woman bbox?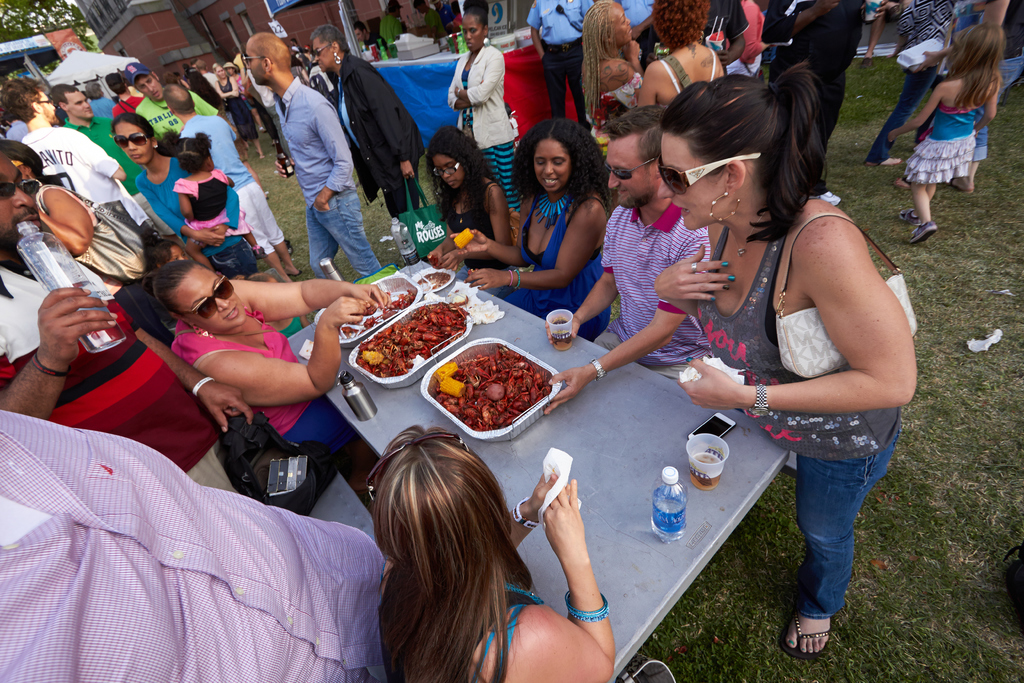
<bbox>671, 80, 928, 654</bbox>
